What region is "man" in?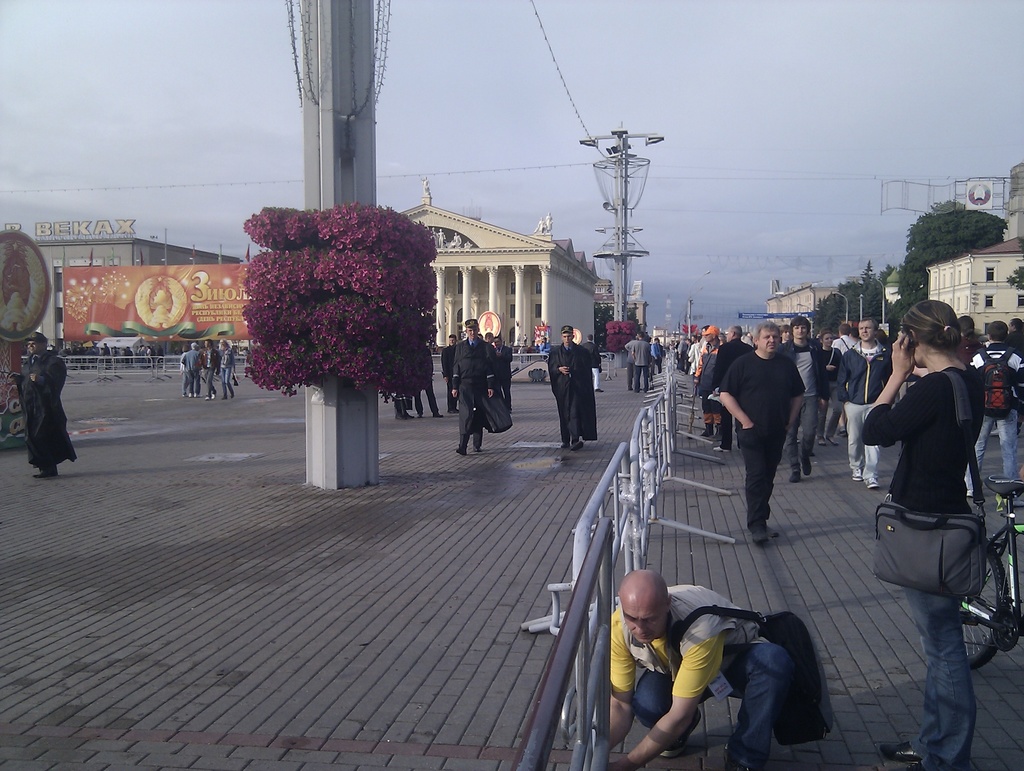
select_region(695, 321, 754, 451).
